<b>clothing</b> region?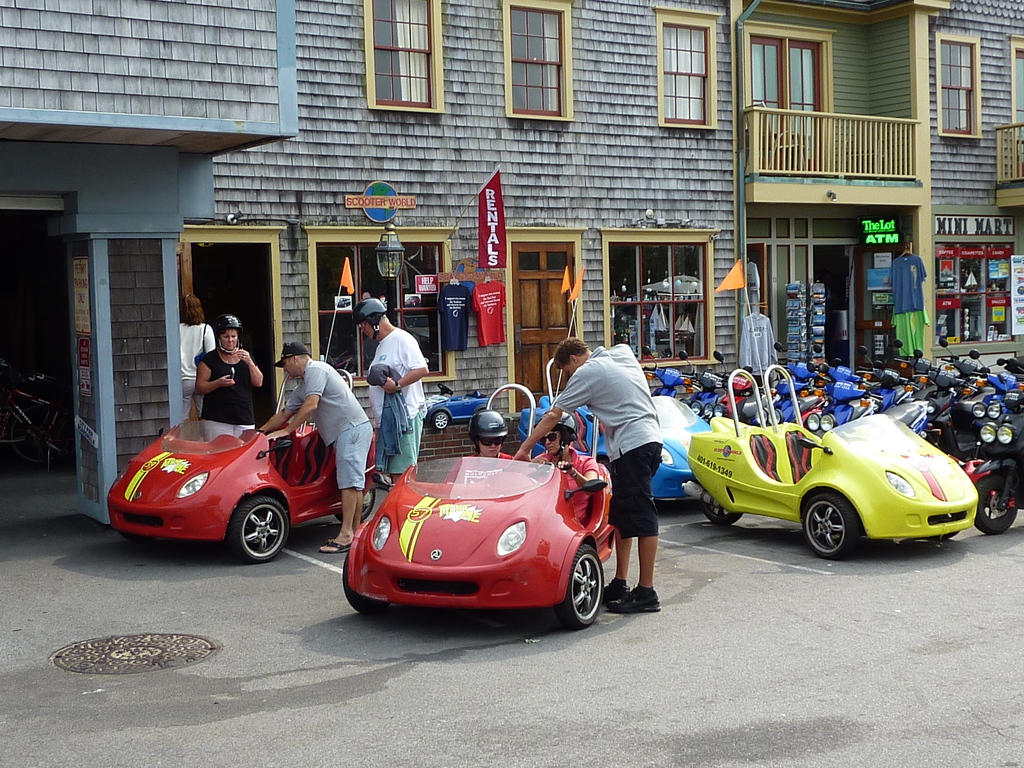
437 282 470 350
